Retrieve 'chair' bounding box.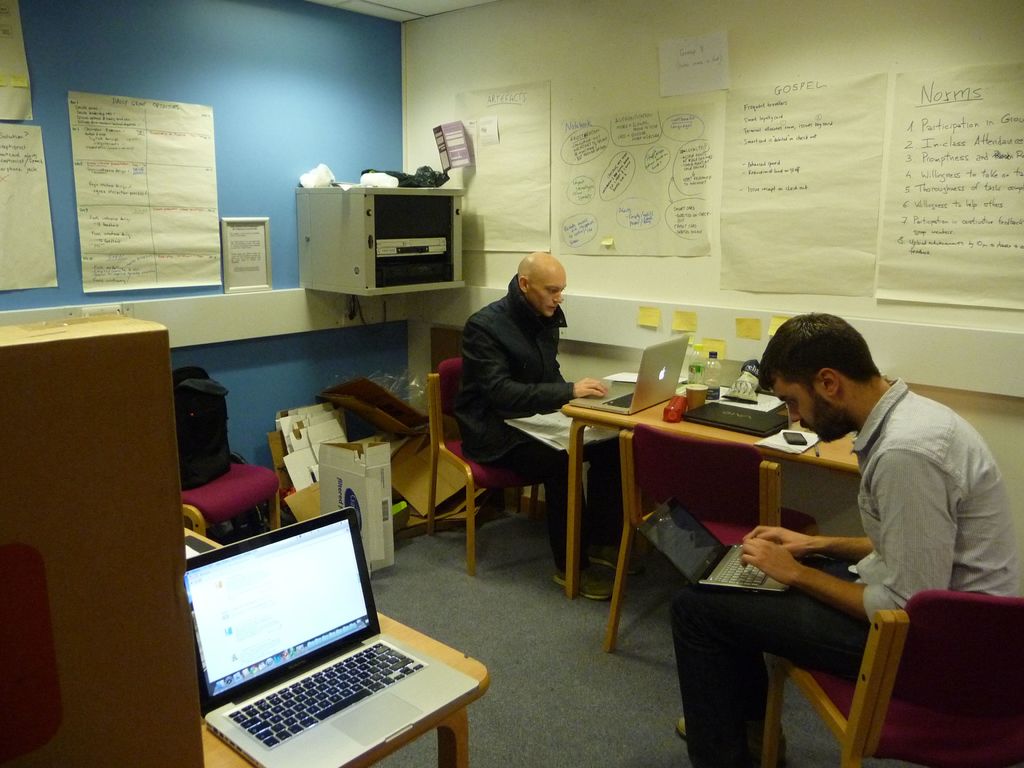
Bounding box: BBox(603, 422, 824, 655).
